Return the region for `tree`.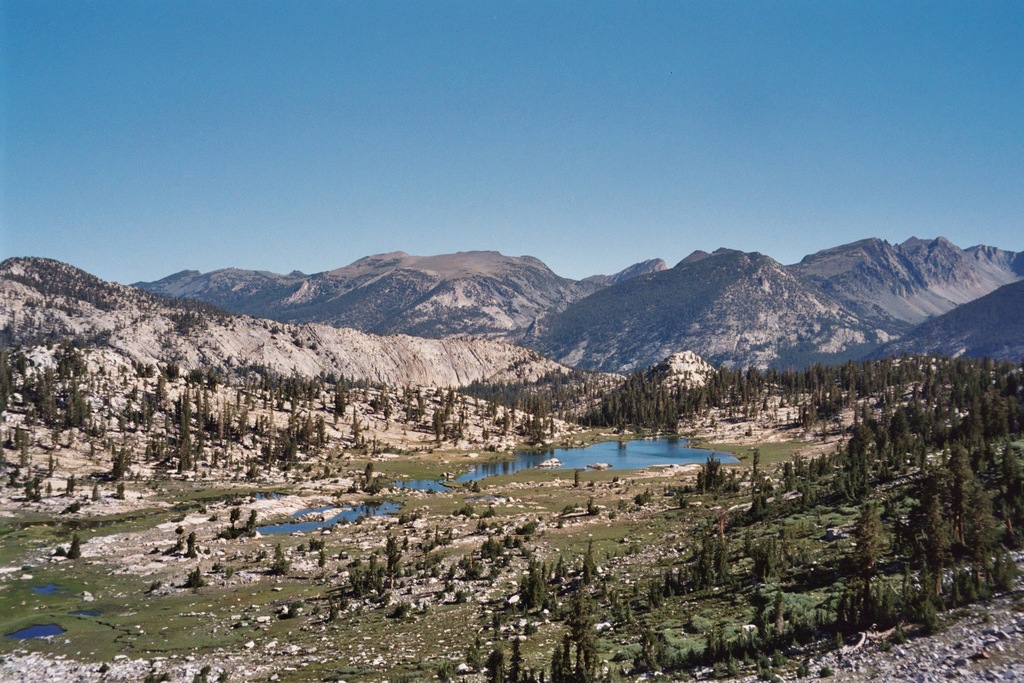
box(391, 676, 411, 682).
